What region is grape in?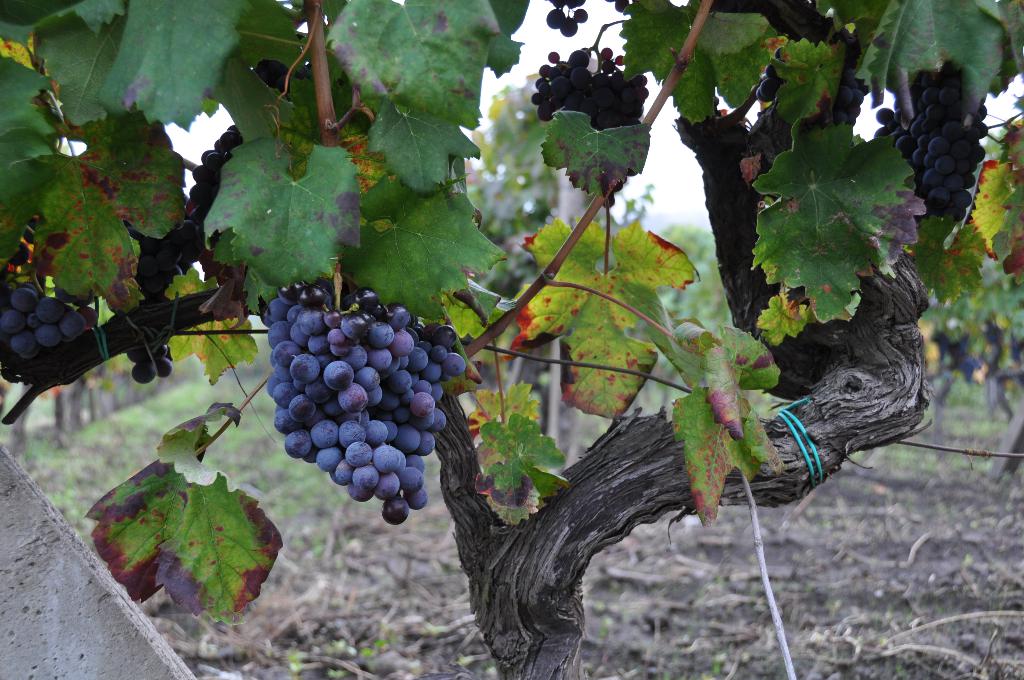
774 46 781 61.
